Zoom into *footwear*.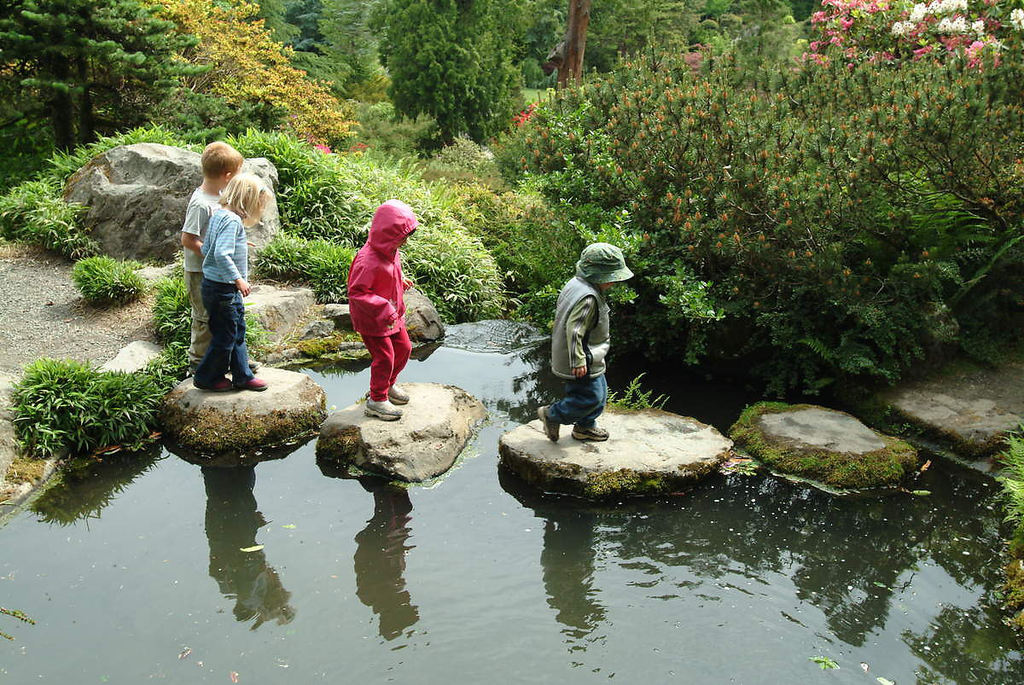
Zoom target: locate(366, 399, 398, 419).
